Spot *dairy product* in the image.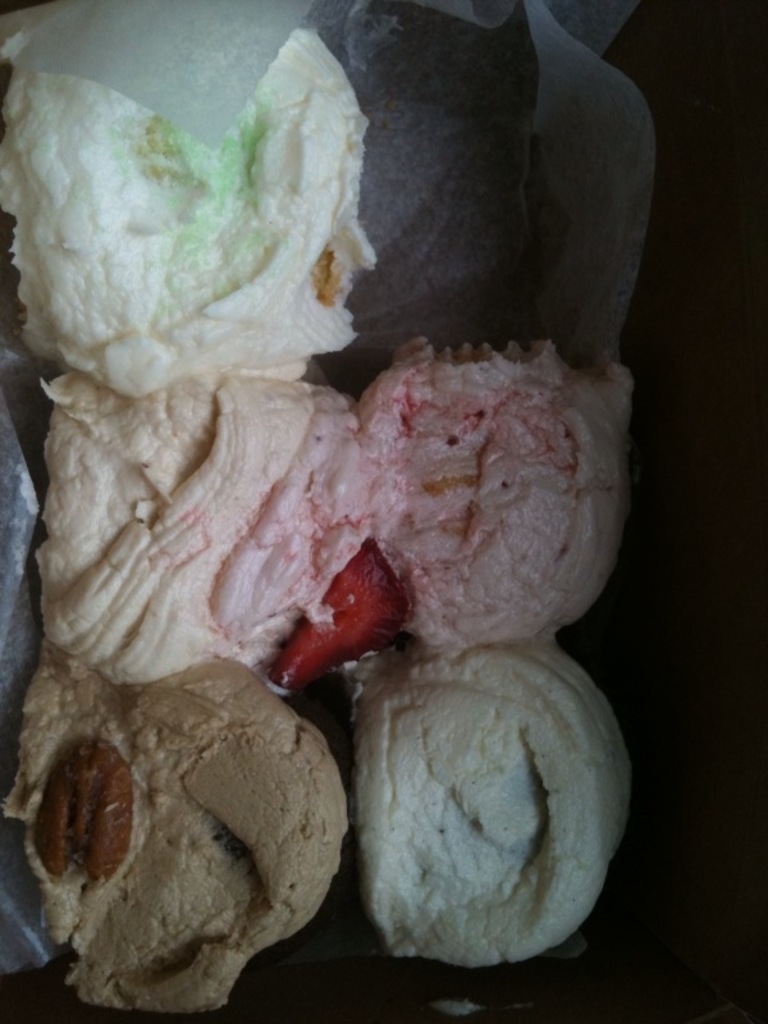
*dairy product* found at (367, 346, 660, 652).
